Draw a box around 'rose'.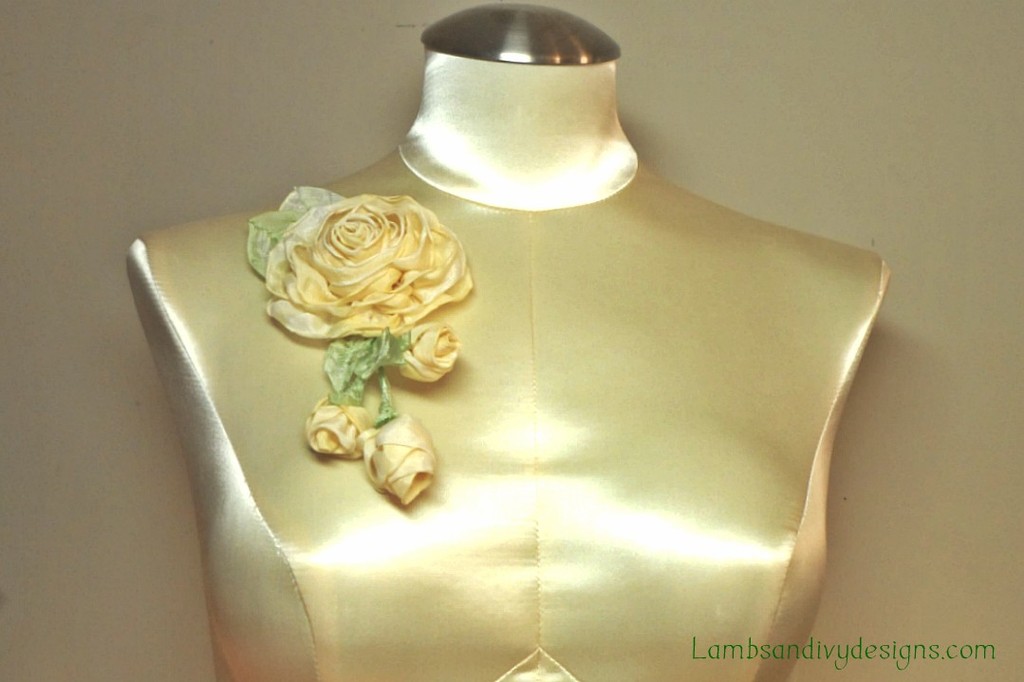
305, 396, 372, 456.
